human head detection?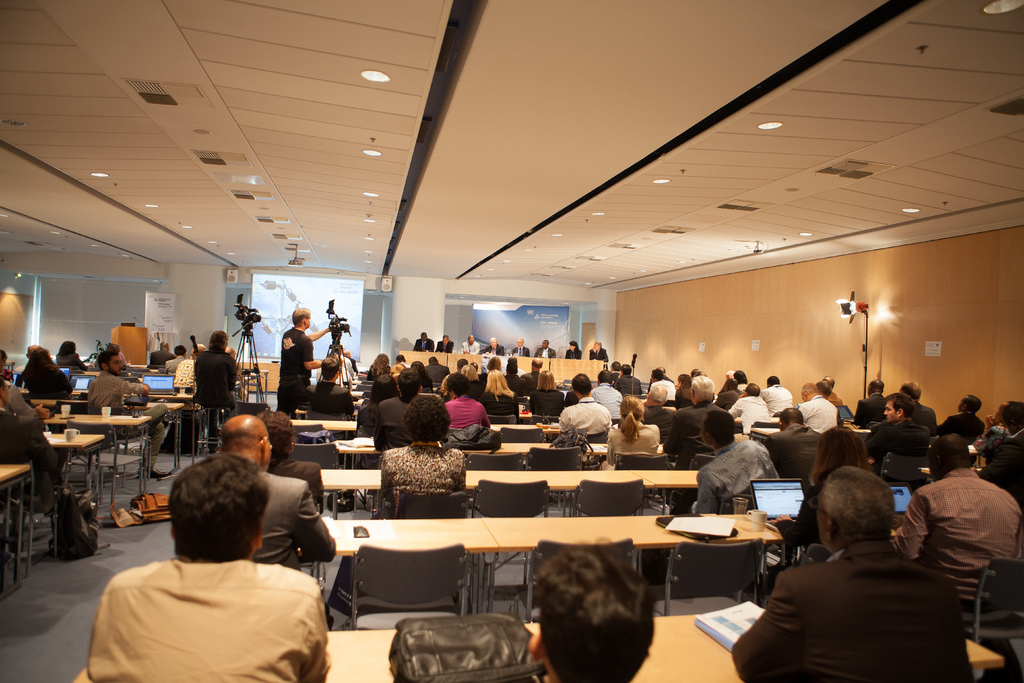
(610,360,623,370)
